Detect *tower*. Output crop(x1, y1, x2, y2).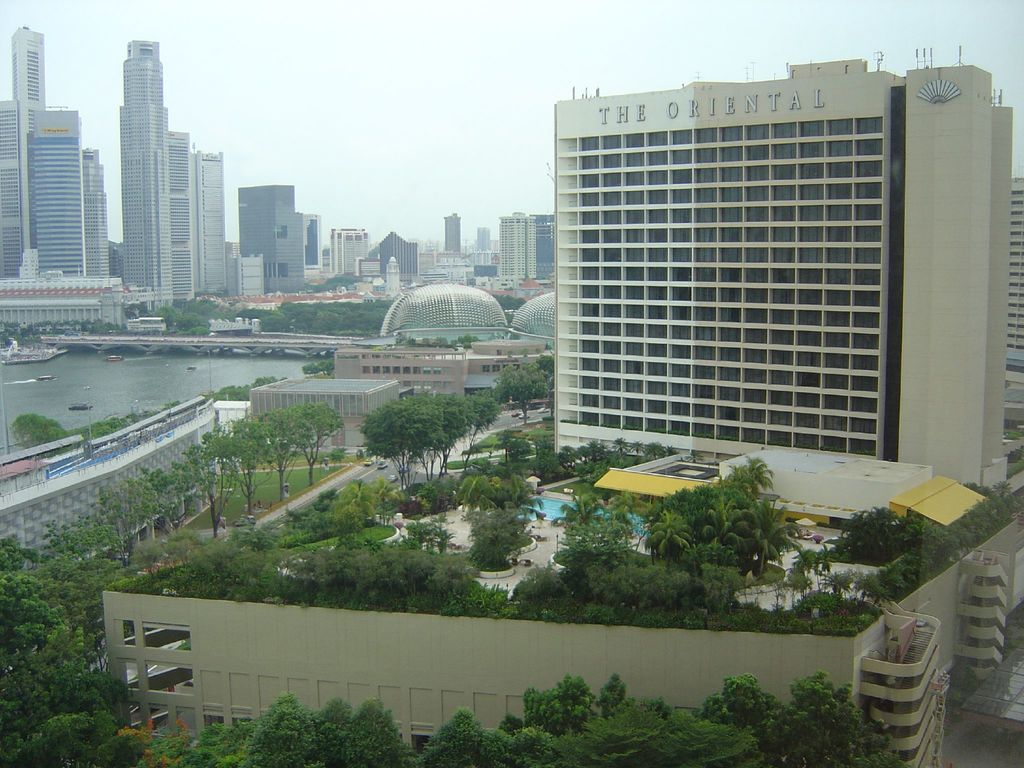
crop(448, 219, 460, 249).
